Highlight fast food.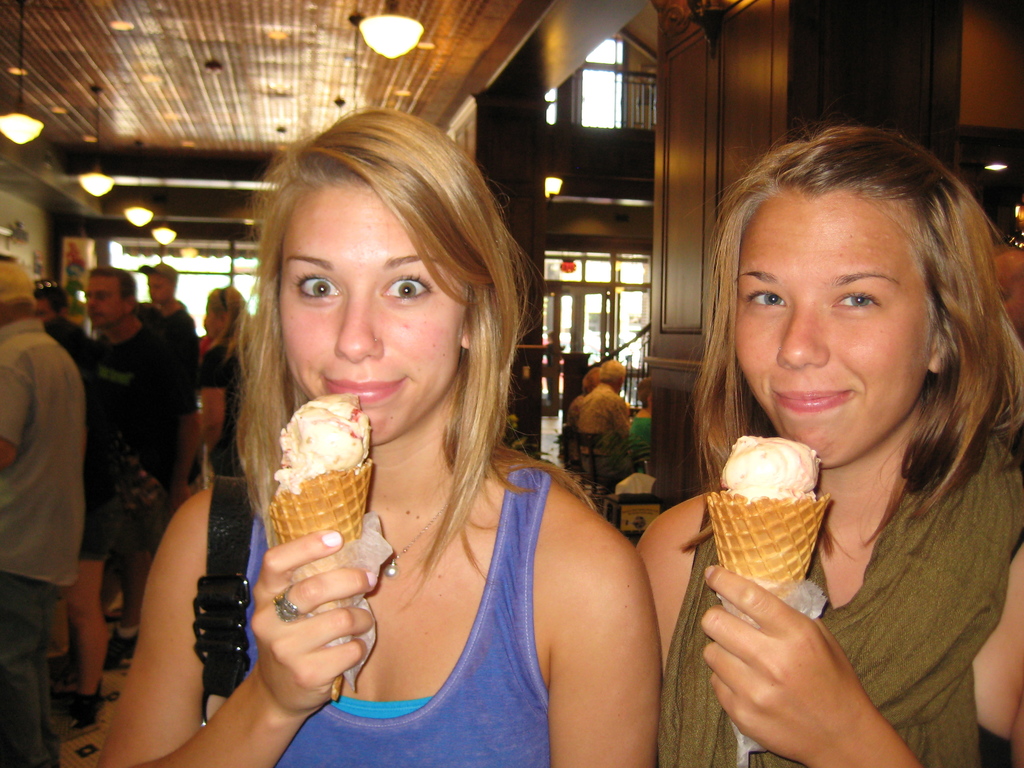
Highlighted region: [x1=707, y1=435, x2=836, y2=753].
